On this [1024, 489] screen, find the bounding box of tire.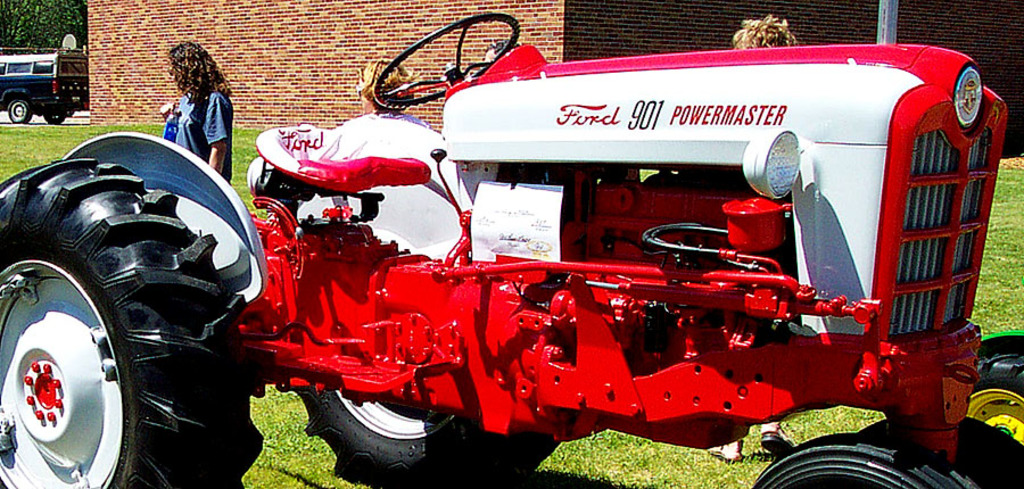
Bounding box: [x1=261, y1=169, x2=565, y2=488].
